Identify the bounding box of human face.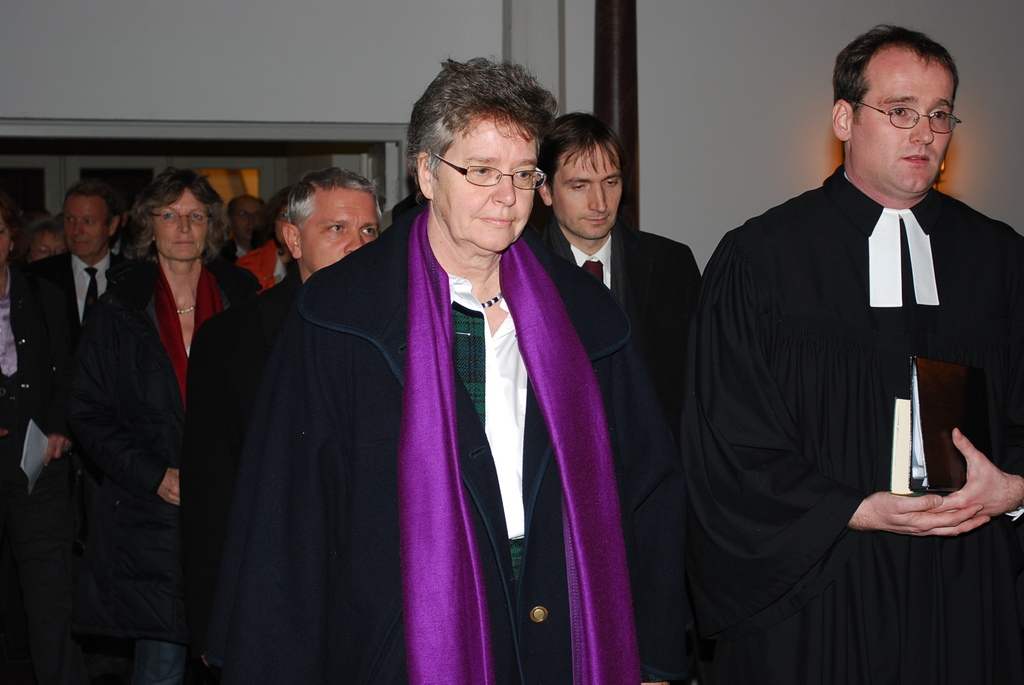
region(28, 229, 61, 264).
